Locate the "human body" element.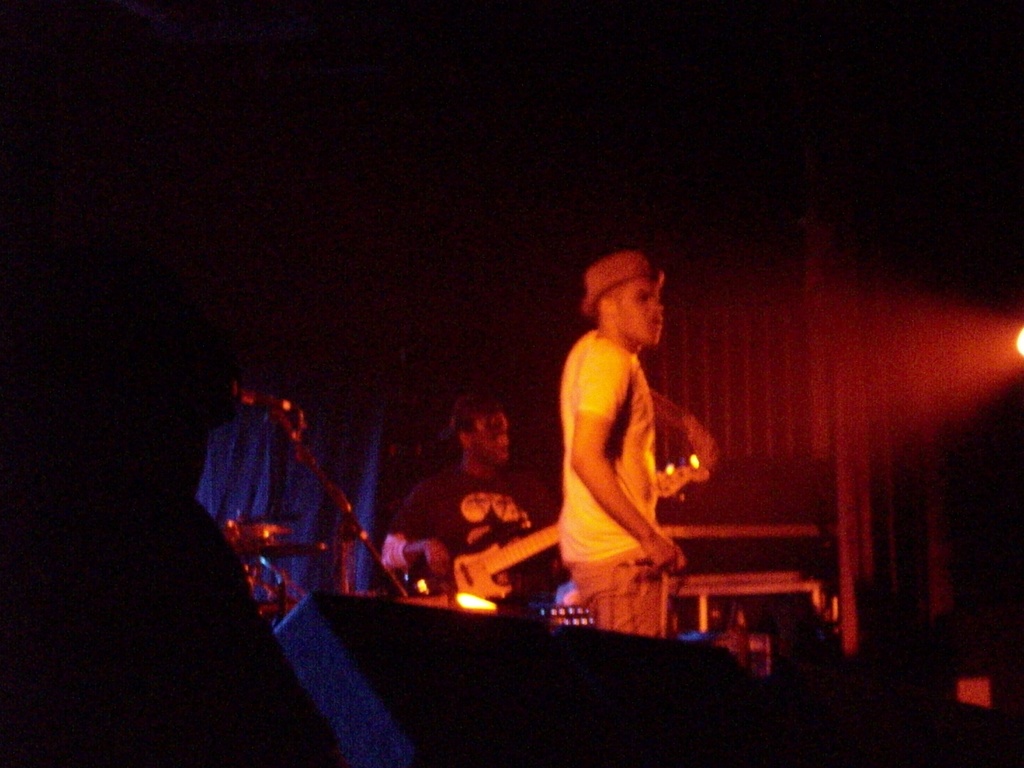
Element bbox: [left=378, top=374, right=572, bottom=640].
